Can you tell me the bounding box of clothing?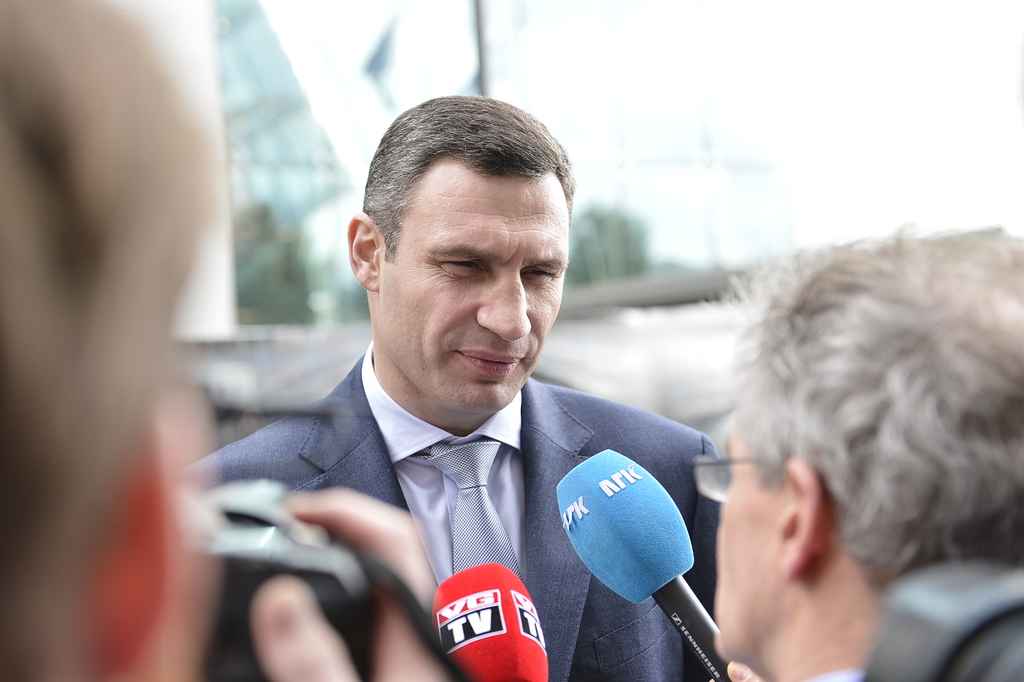
pyautogui.locateOnScreen(187, 335, 751, 654).
